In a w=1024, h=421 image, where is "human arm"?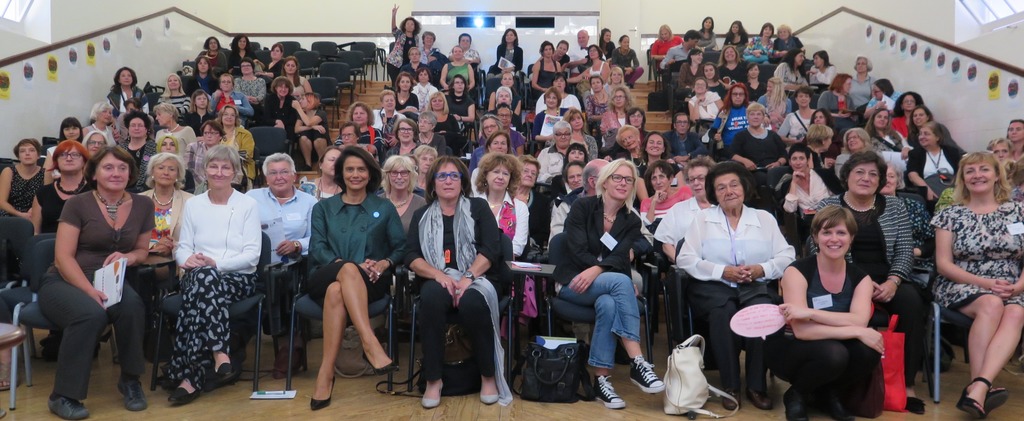
102:209:155:265.
